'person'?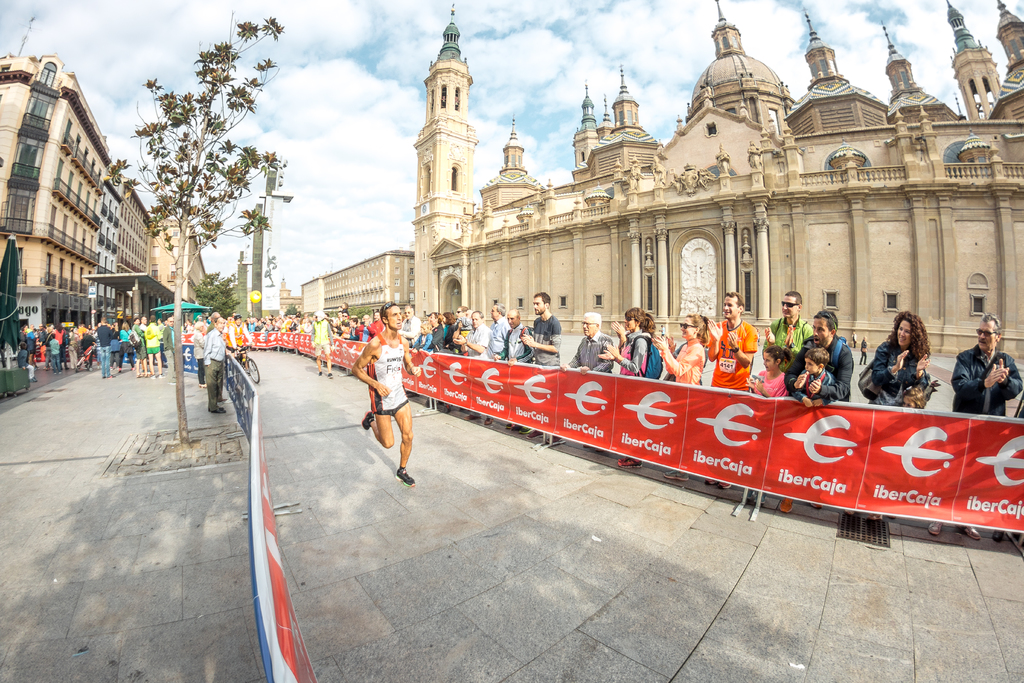
[859, 302, 932, 407]
